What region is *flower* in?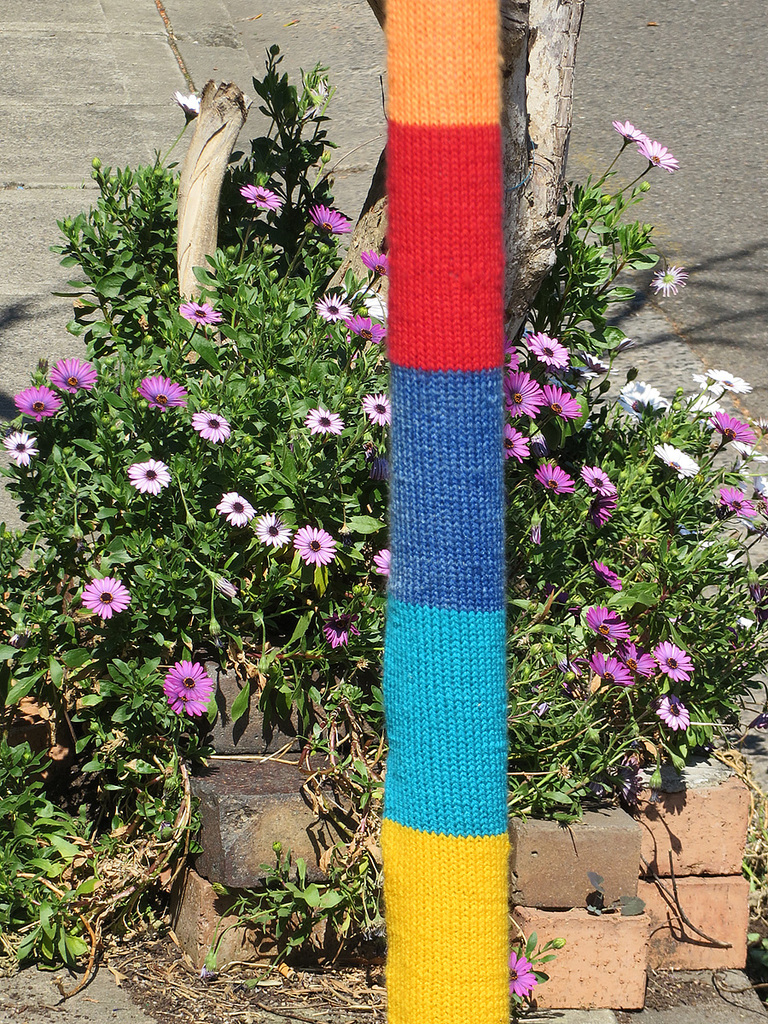
[305,208,352,236].
